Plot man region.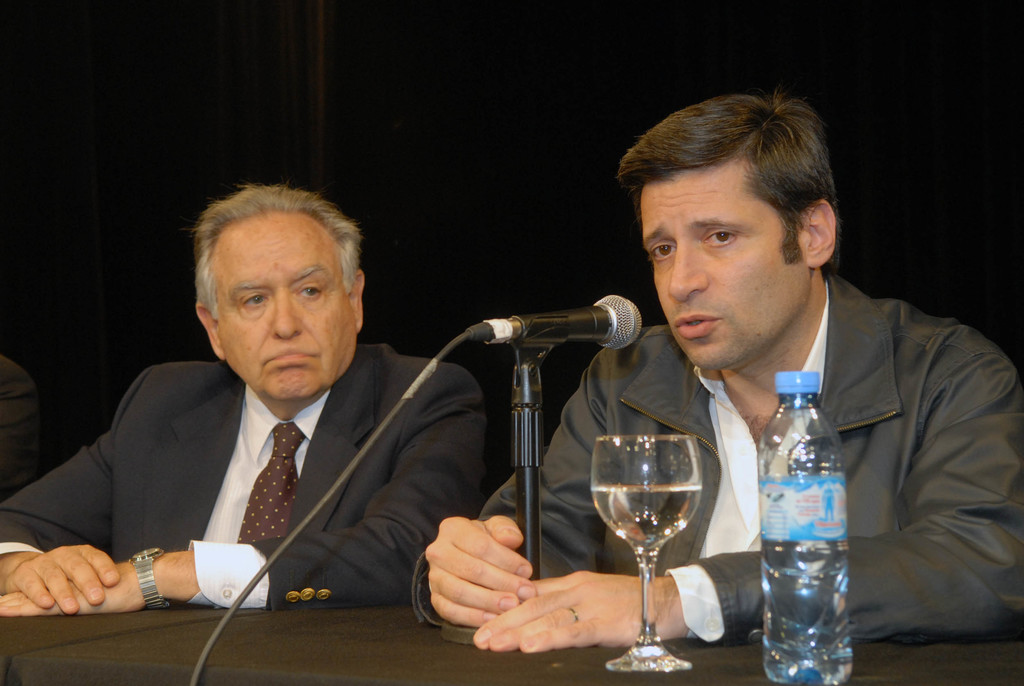
Plotted at rect(410, 90, 1023, 657).
